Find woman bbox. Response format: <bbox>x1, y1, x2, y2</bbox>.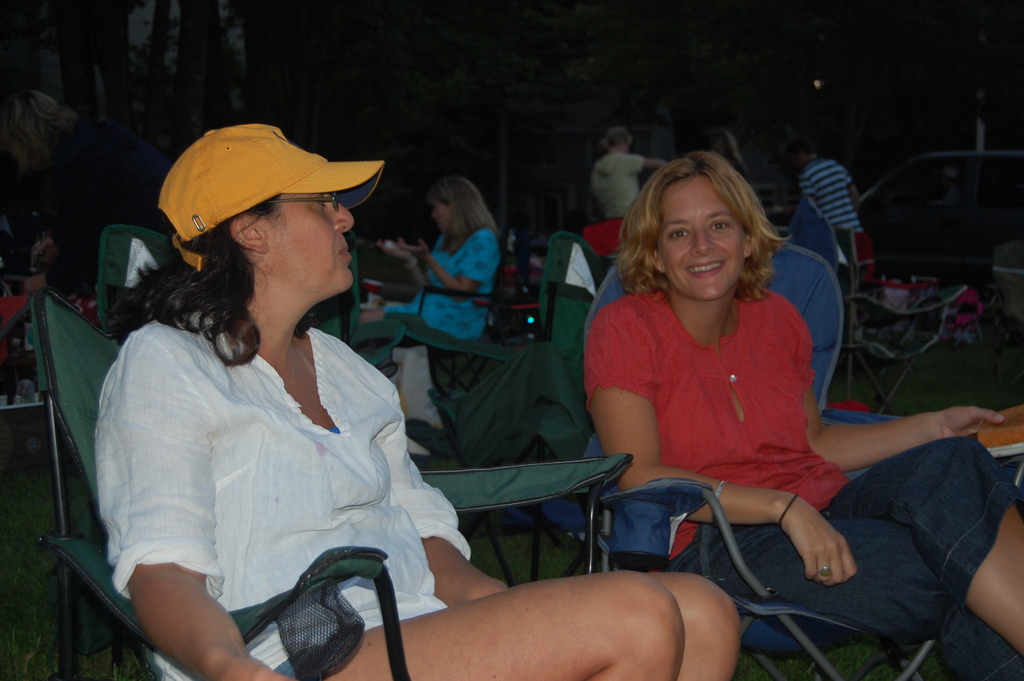
<bbox>356, 177, 505, 350</bbox>.
